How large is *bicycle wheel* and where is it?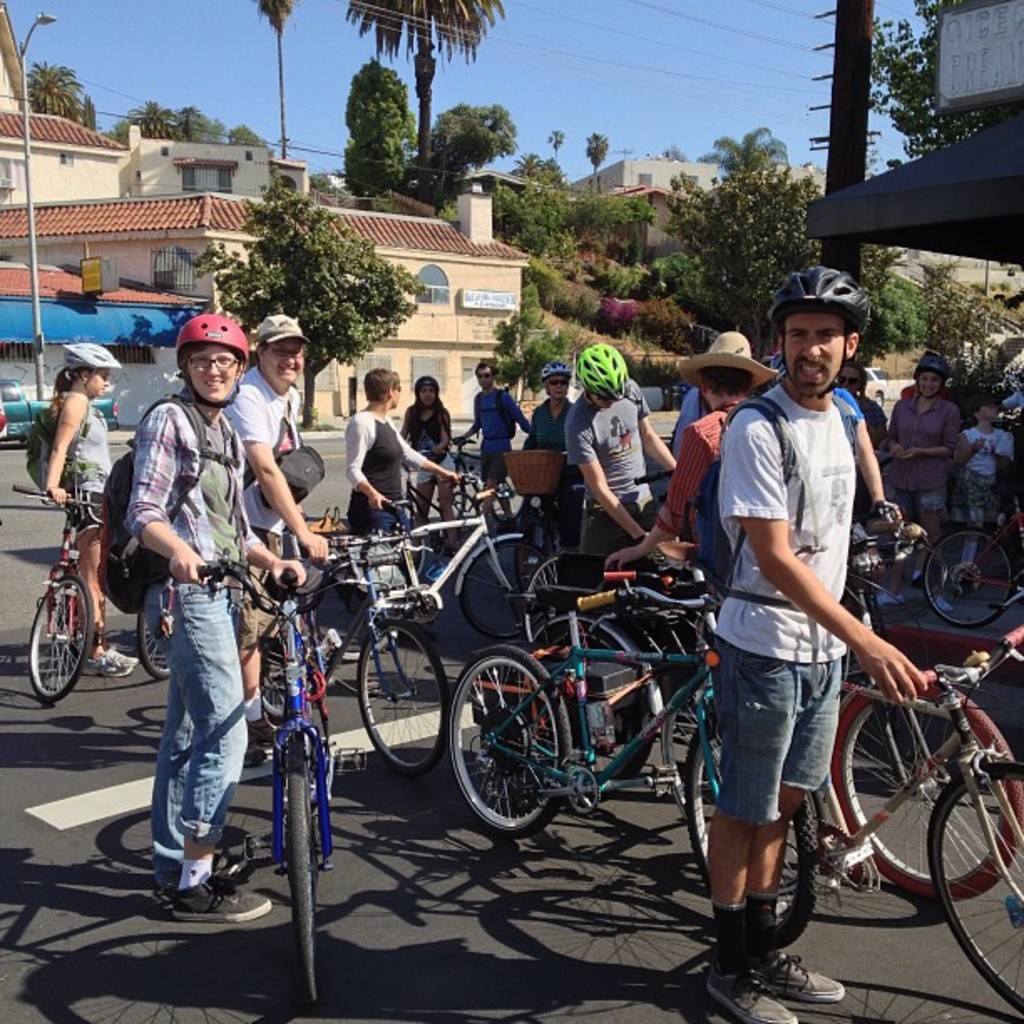
Bounding box: 927,760,1022,1011.
